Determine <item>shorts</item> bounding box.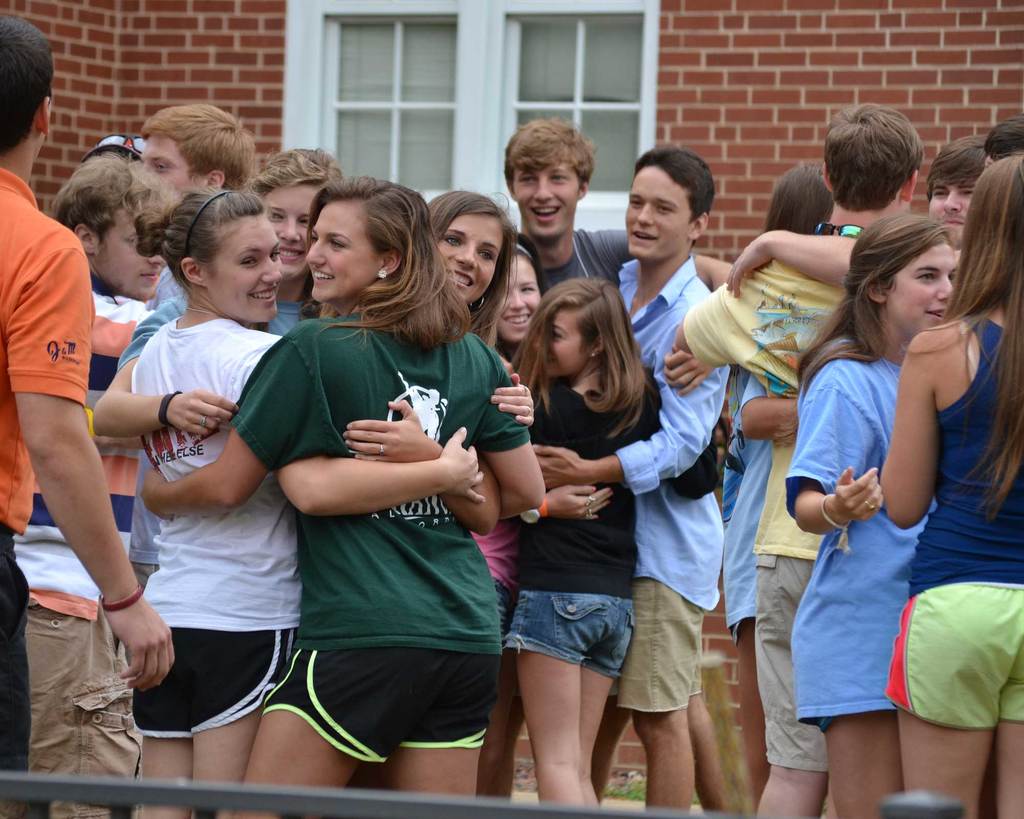
Determined: (x1=754, y1=553, x2=829, y2=775).
